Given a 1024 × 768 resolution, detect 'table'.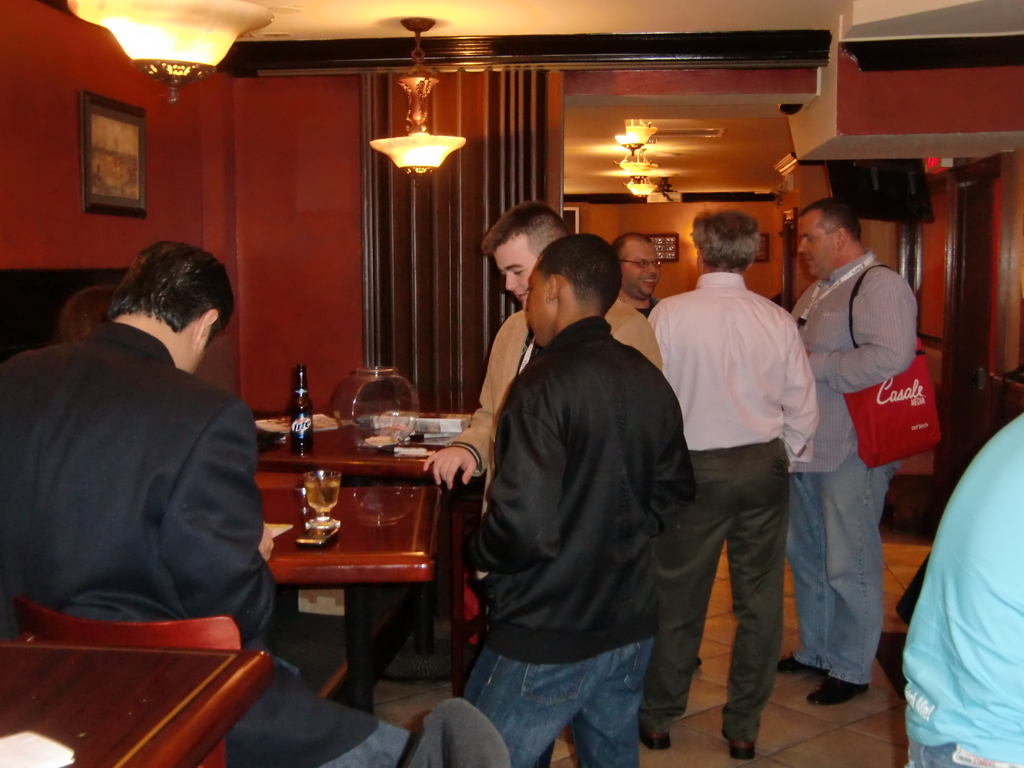
[x1=0, y1=643, x2=267, y2=767].
